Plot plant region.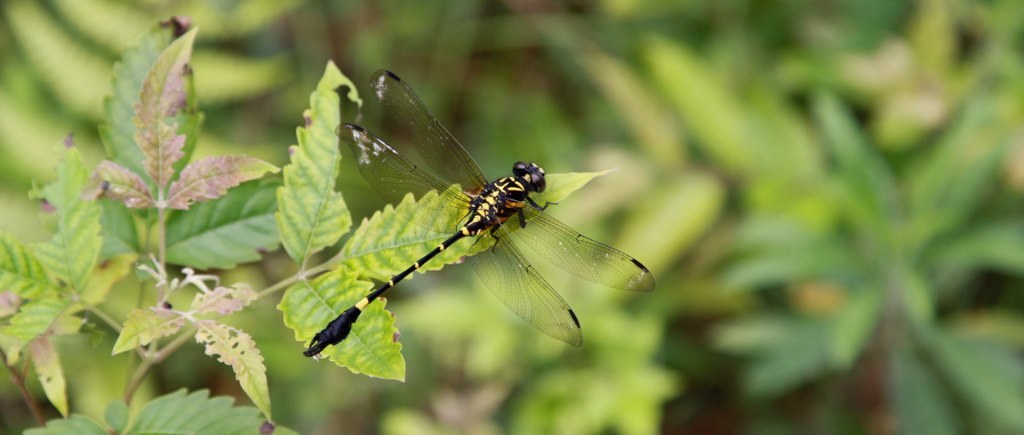
Plotted at [0,0,1023,434].
